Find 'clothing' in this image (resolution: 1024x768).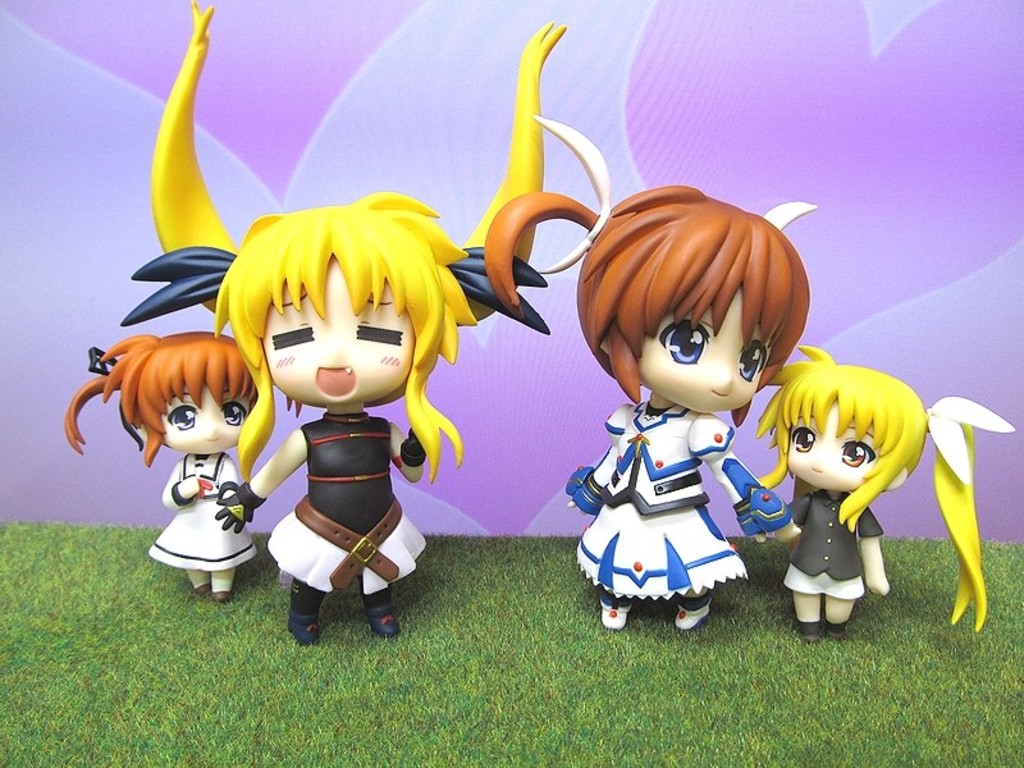
575, 397, 744, 602.
